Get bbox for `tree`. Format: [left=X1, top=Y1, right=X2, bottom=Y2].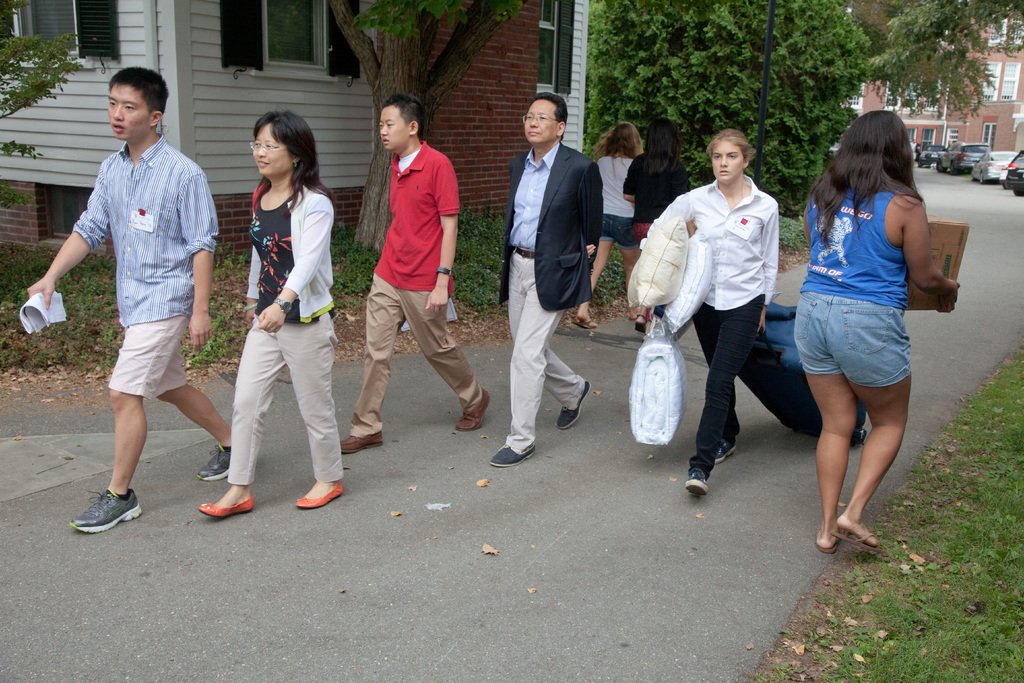
[left=585, top=0, right=874, bottom=217].
